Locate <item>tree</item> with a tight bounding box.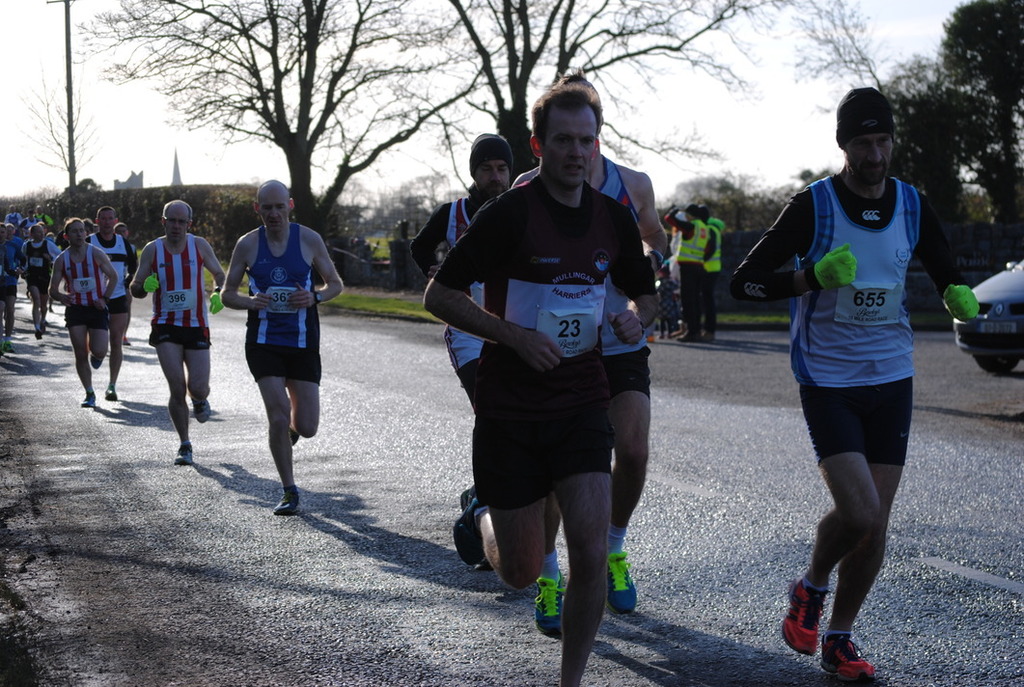
rect(29, 87, 107, 184).
